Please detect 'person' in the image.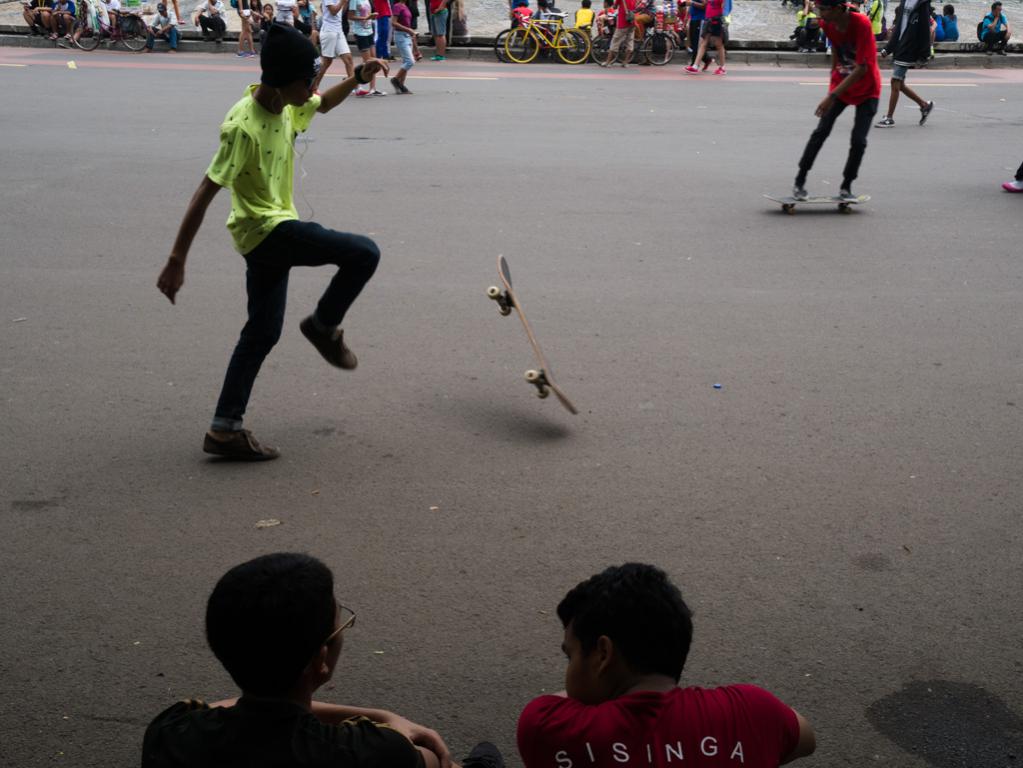
[512, 559, 818, 767].
